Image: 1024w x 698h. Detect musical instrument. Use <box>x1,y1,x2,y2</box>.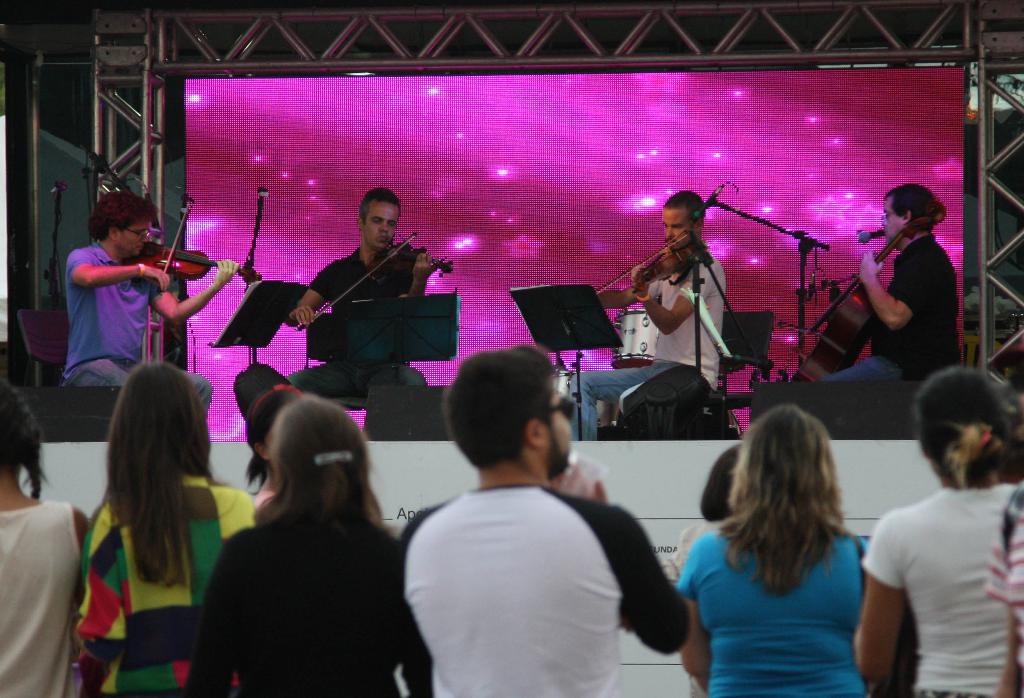
<box>767,215,932,382</box>.
